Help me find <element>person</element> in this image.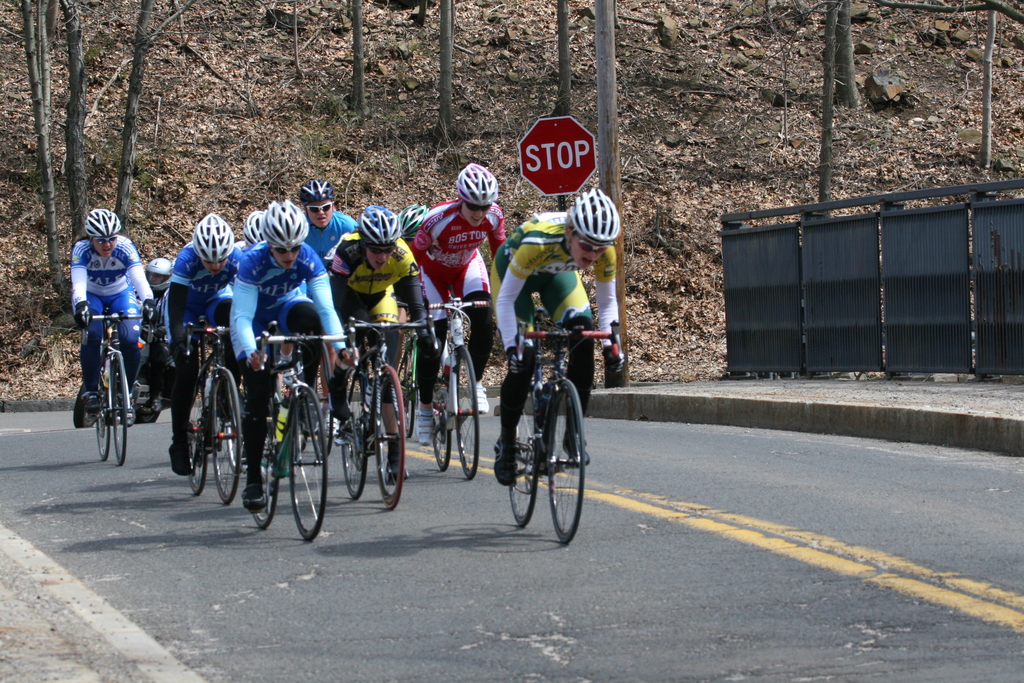
Found it: left=230, top=197, right=356, bottom=508.
